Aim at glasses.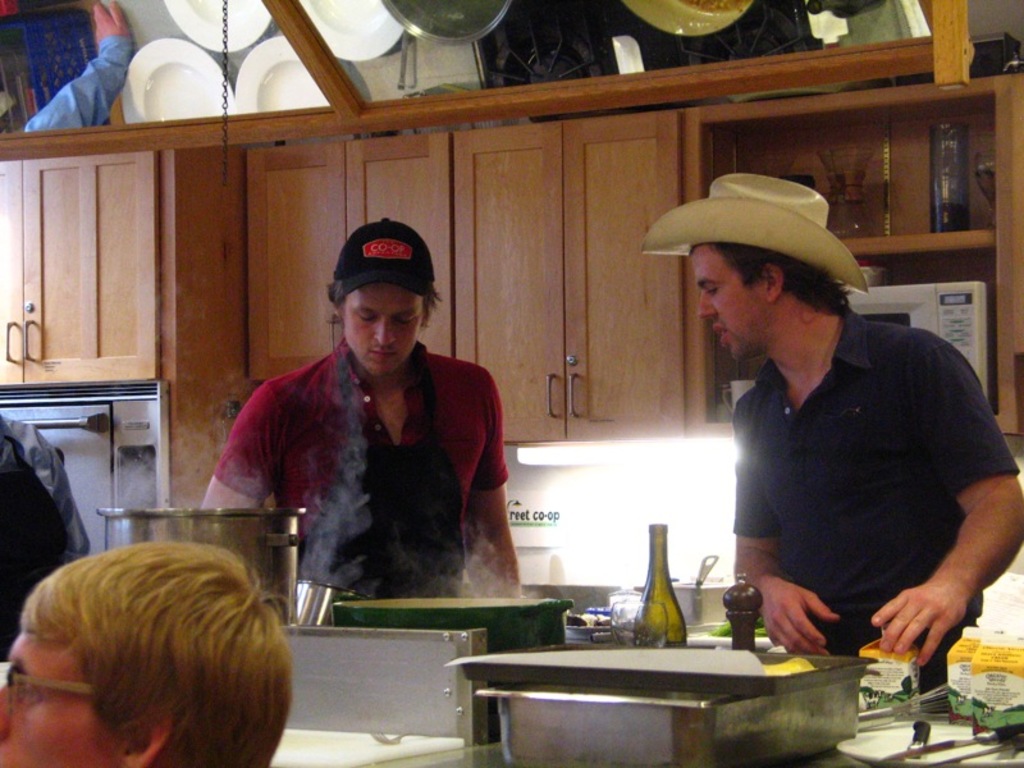
Aimed at (x1=8, y1=666, x2=99, y2=712).
